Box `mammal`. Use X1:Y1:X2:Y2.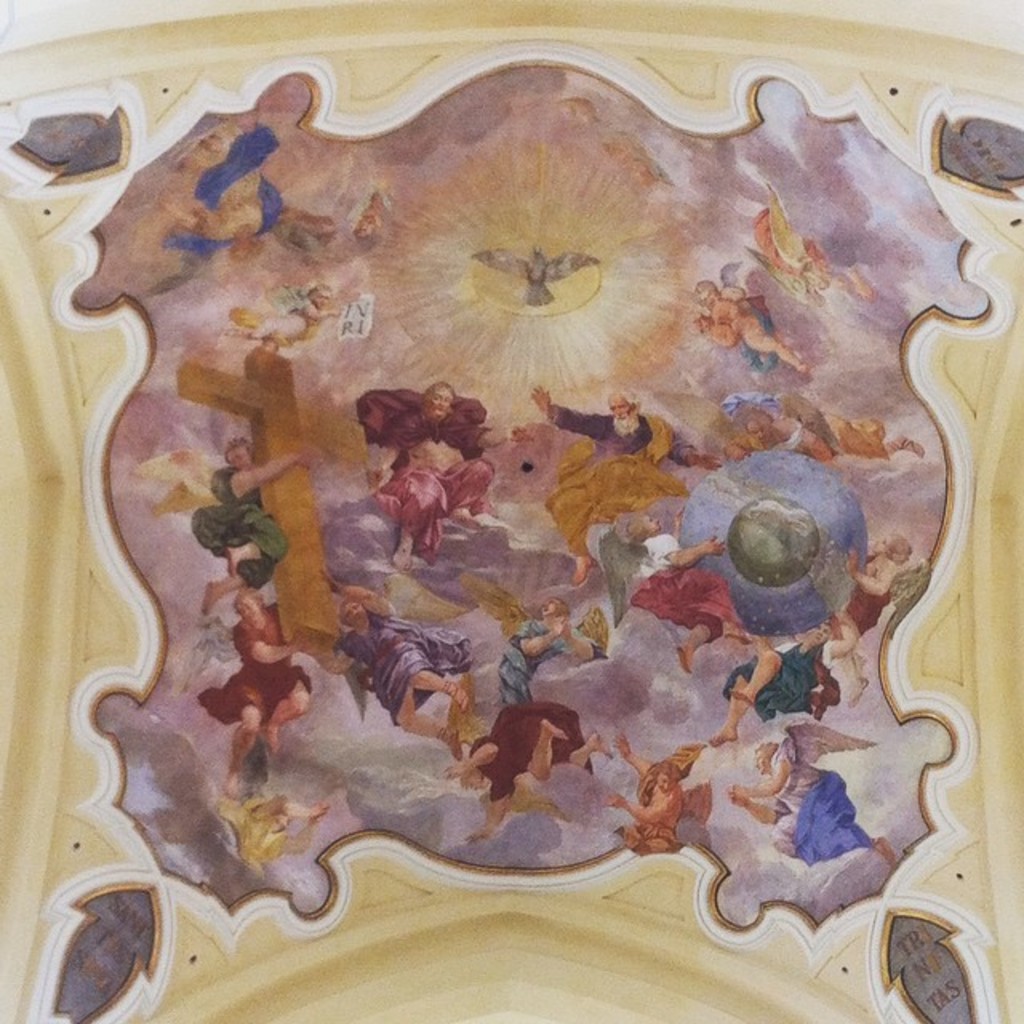
186:434:306:622.
